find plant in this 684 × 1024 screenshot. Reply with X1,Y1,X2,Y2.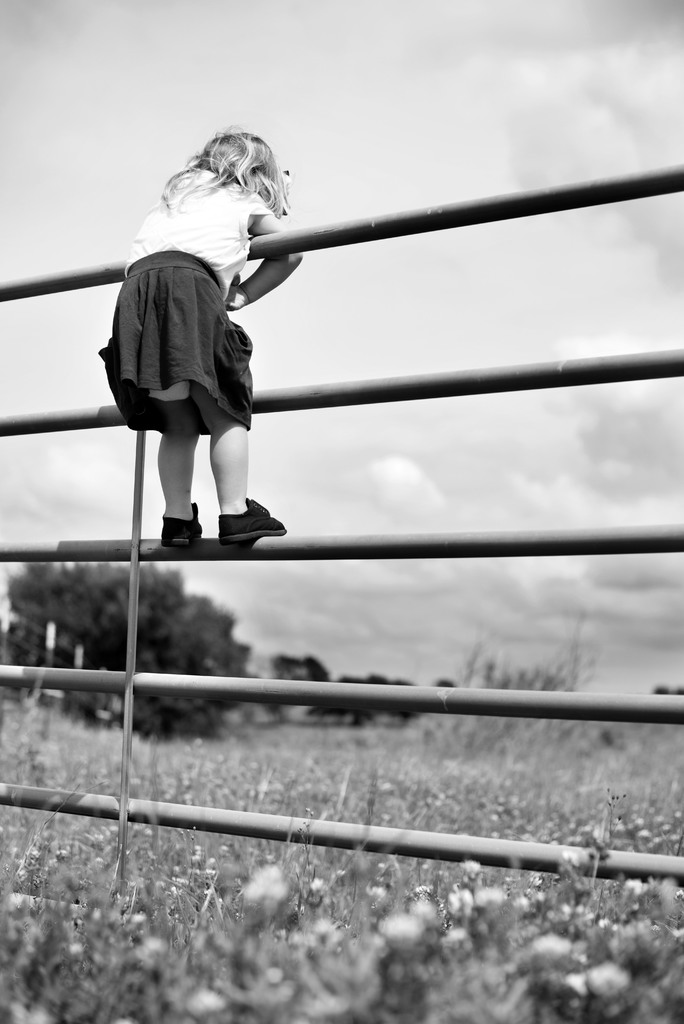
435,619,594,719.
